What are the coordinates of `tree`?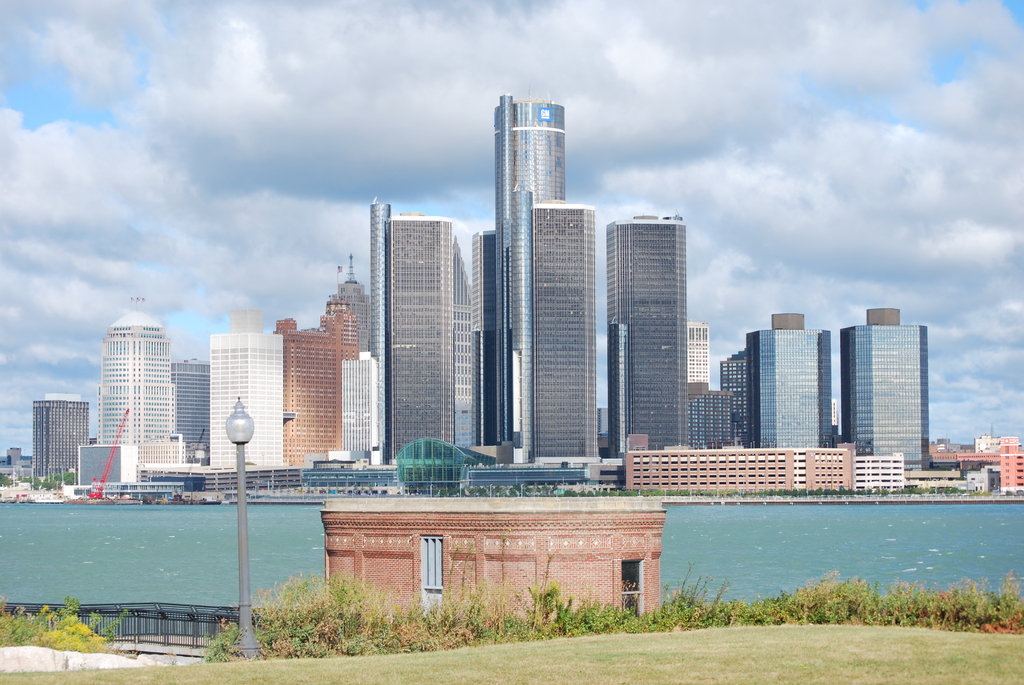
(left=0, top=598, right=130, bottom=657).
